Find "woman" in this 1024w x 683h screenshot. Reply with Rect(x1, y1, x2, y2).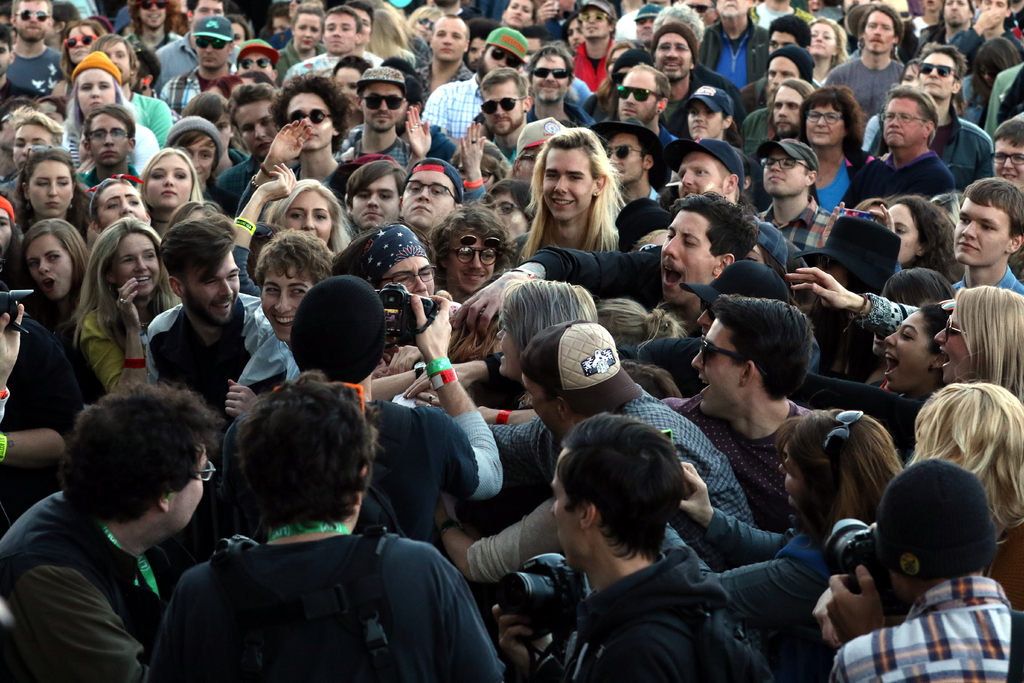
Rect(73, 211, 194, 392).
